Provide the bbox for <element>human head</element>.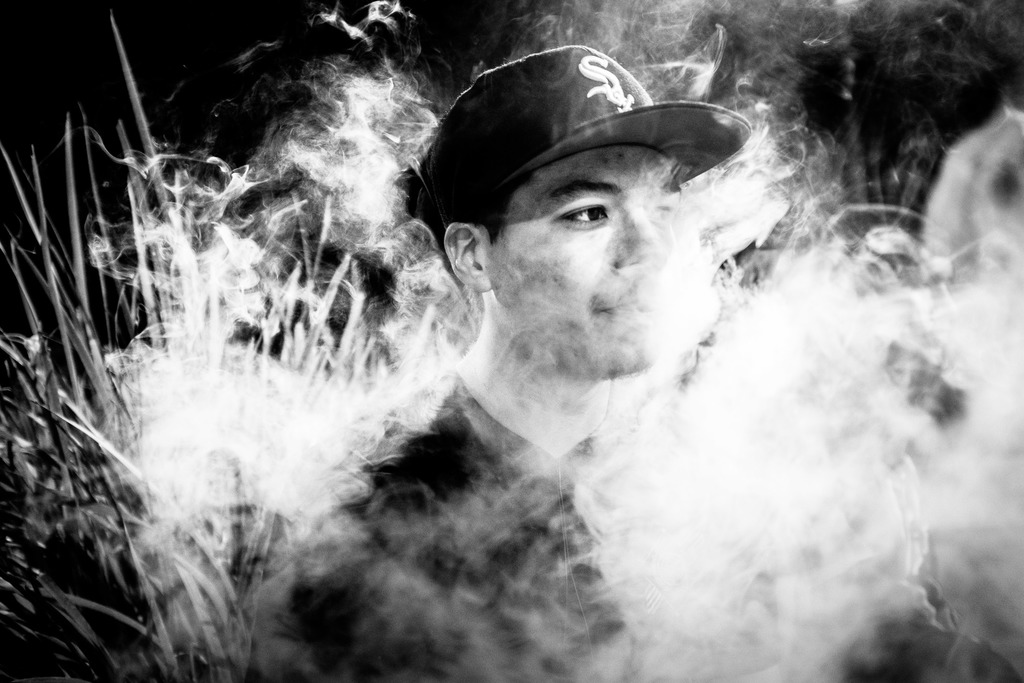
select_region(436, 45, 737, 395).
